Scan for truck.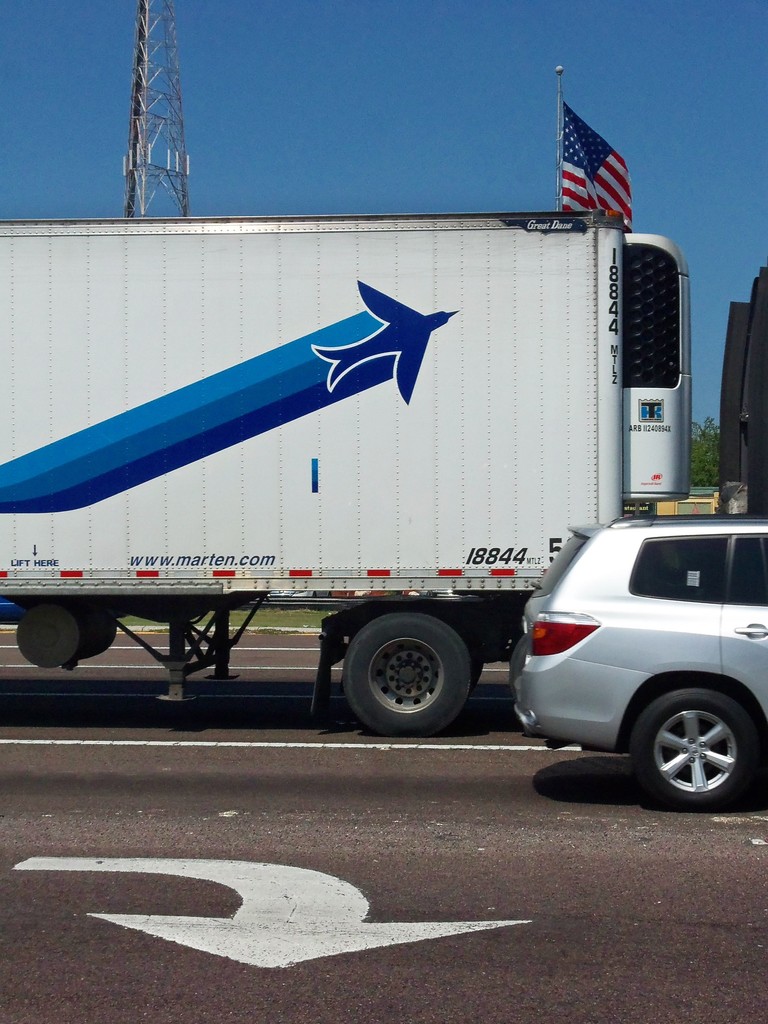
Scan result: l=0, t=166, r=697, b=751.
